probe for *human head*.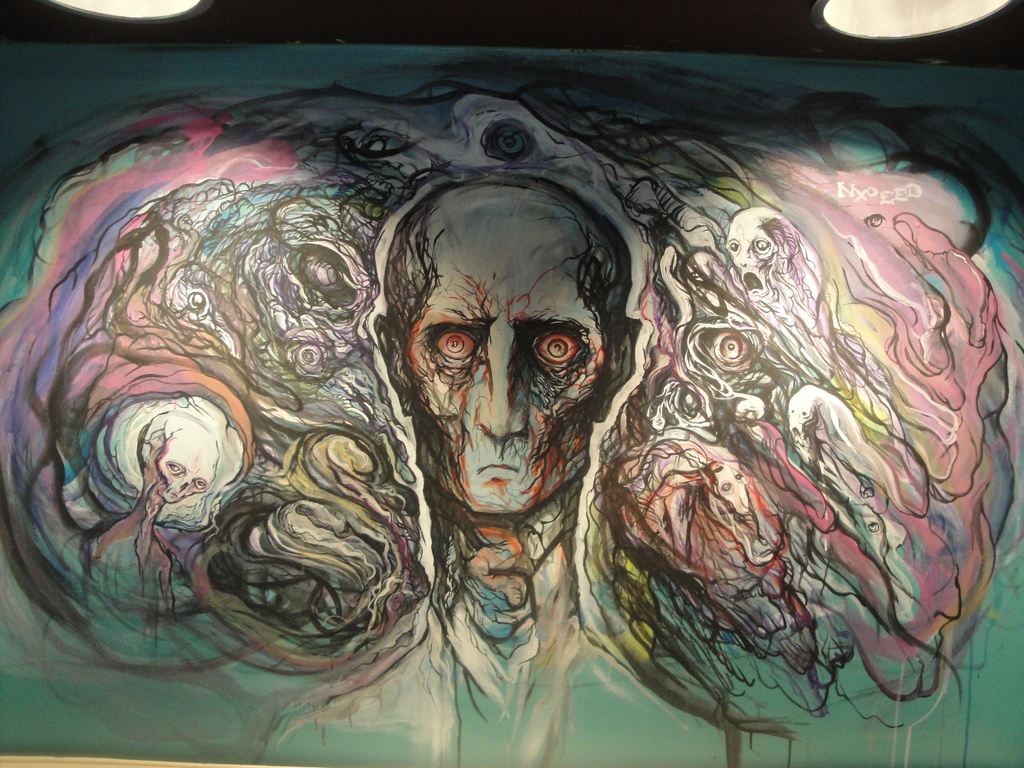
Probe result: box(346, 157, 644, 541).
